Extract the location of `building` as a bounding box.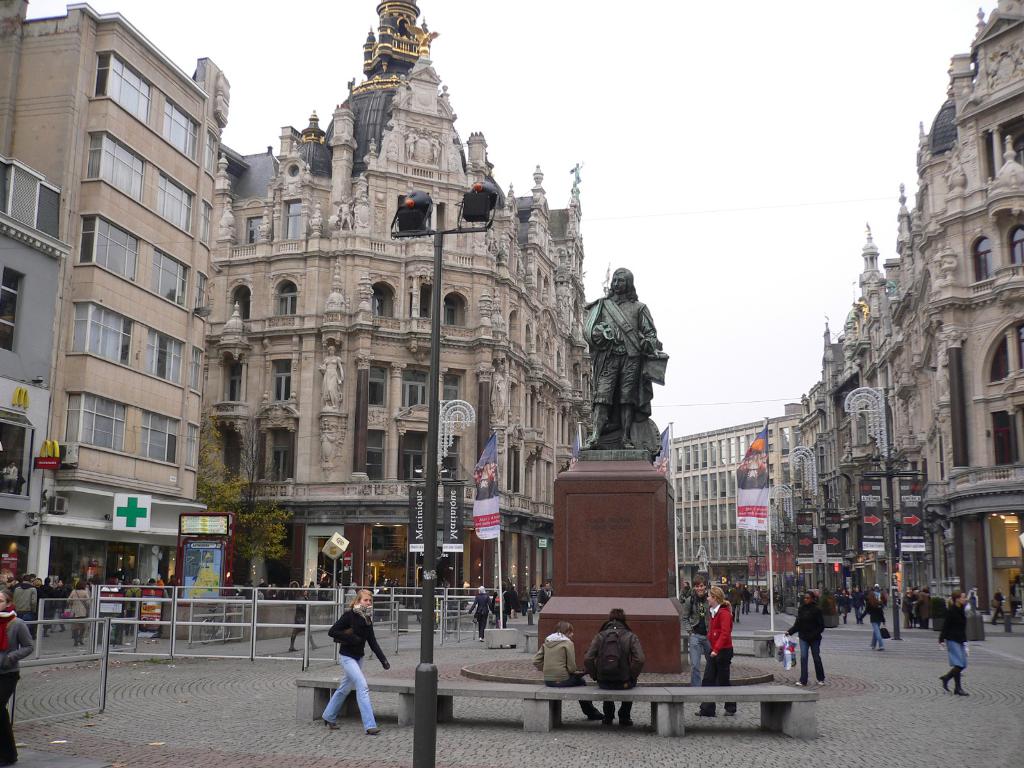
0,0,230,616.
